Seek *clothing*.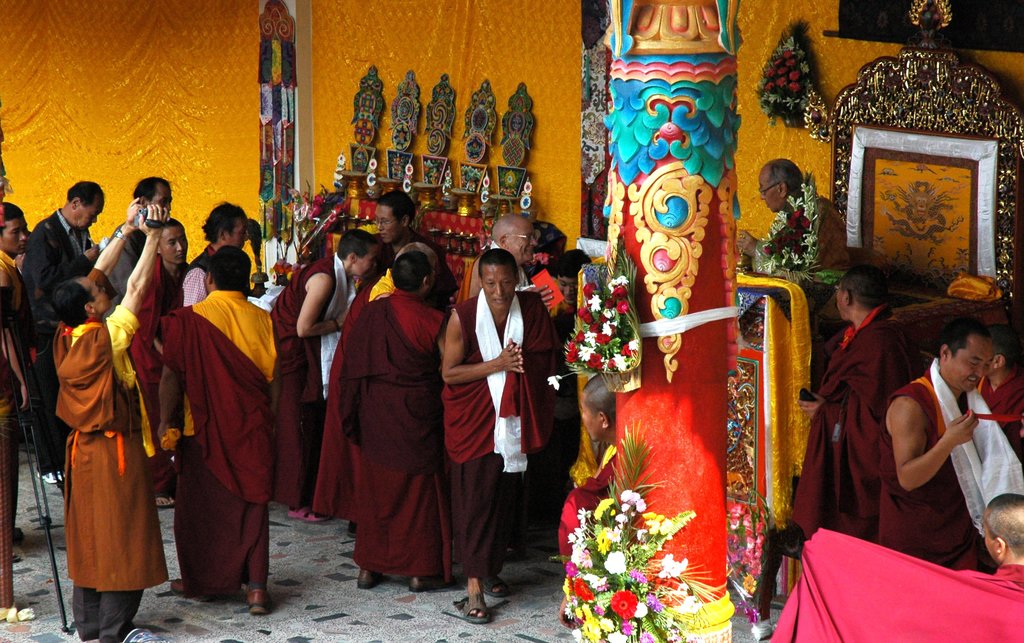
rect(27, 211, 82, 457).
